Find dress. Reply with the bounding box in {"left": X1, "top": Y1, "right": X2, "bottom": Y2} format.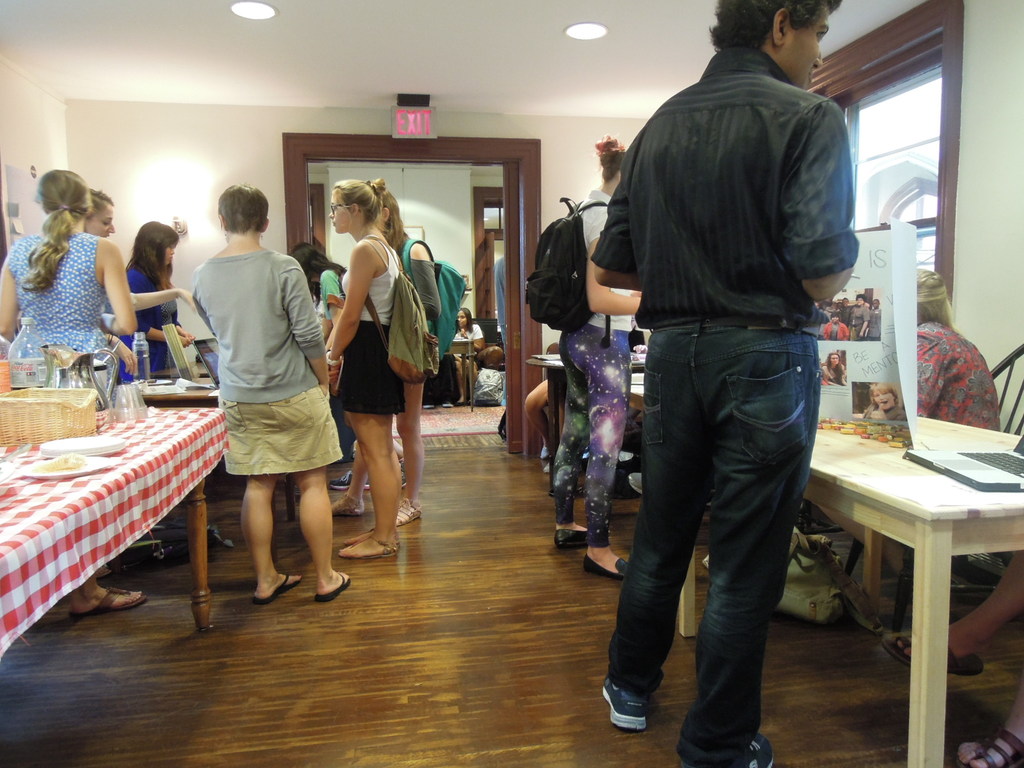
{"left": 160, "top": 299, "right": 176, "bottom": 369}.
